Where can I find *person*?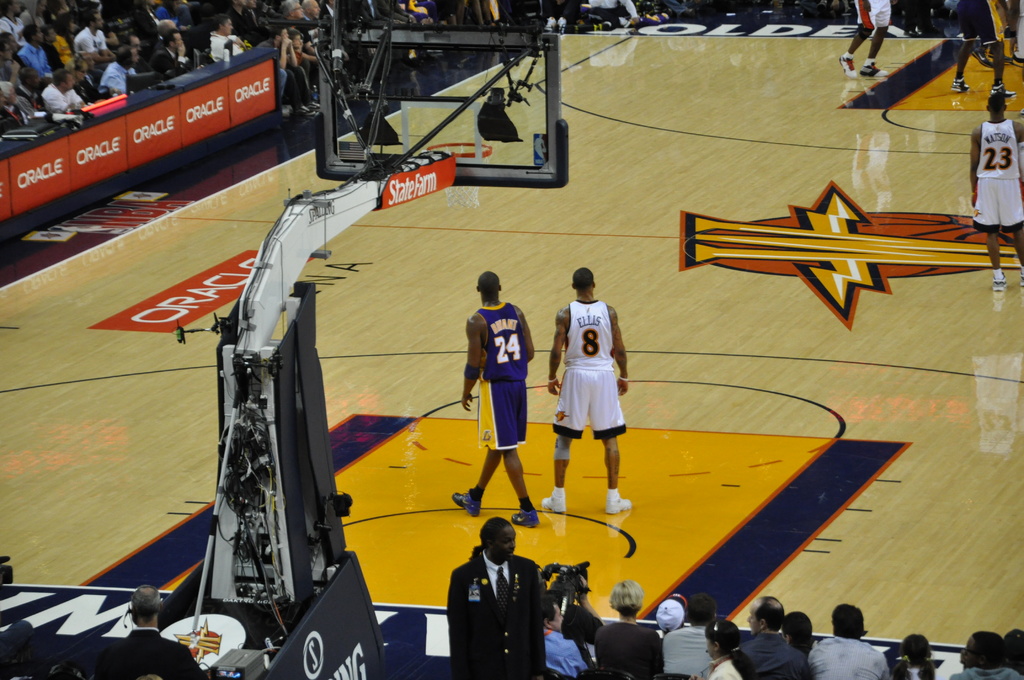
You can find it at Rect(965, 88, 1023, 295).
